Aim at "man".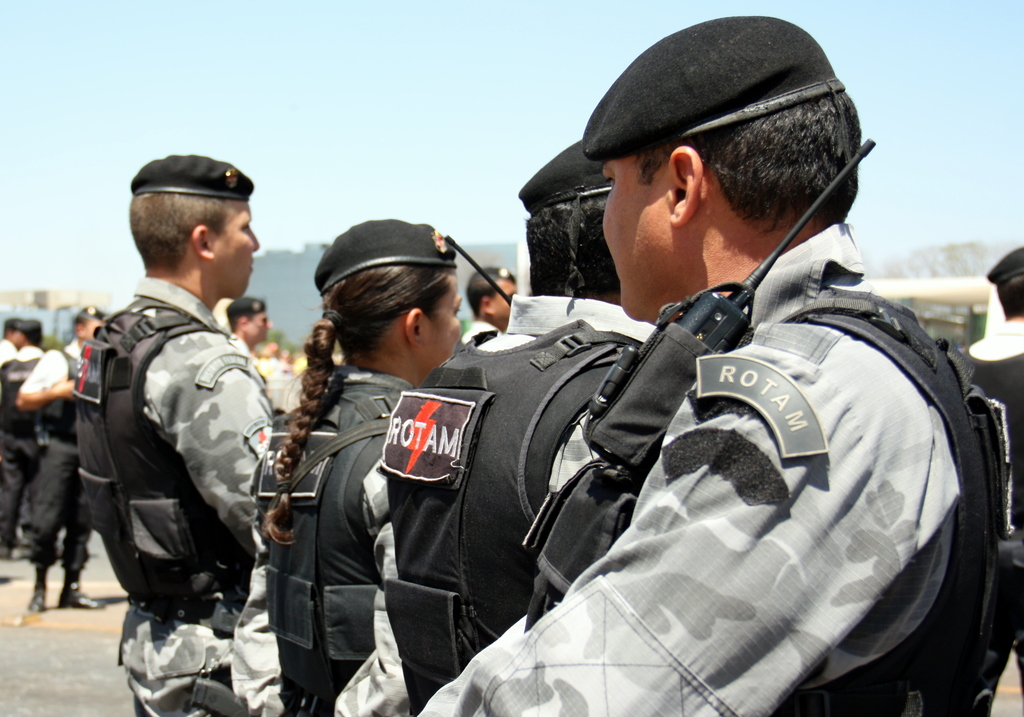
Aimed at region(68, 153, 297, 694).
